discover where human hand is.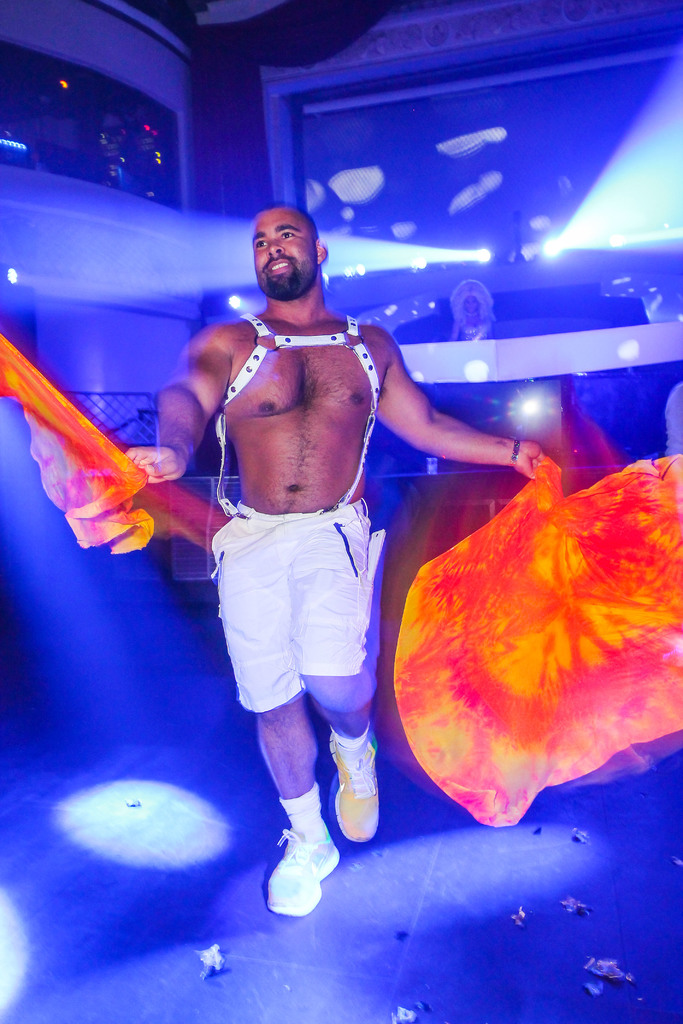
Discovered at x1=512 y1=440 x2=542 y2=481.
